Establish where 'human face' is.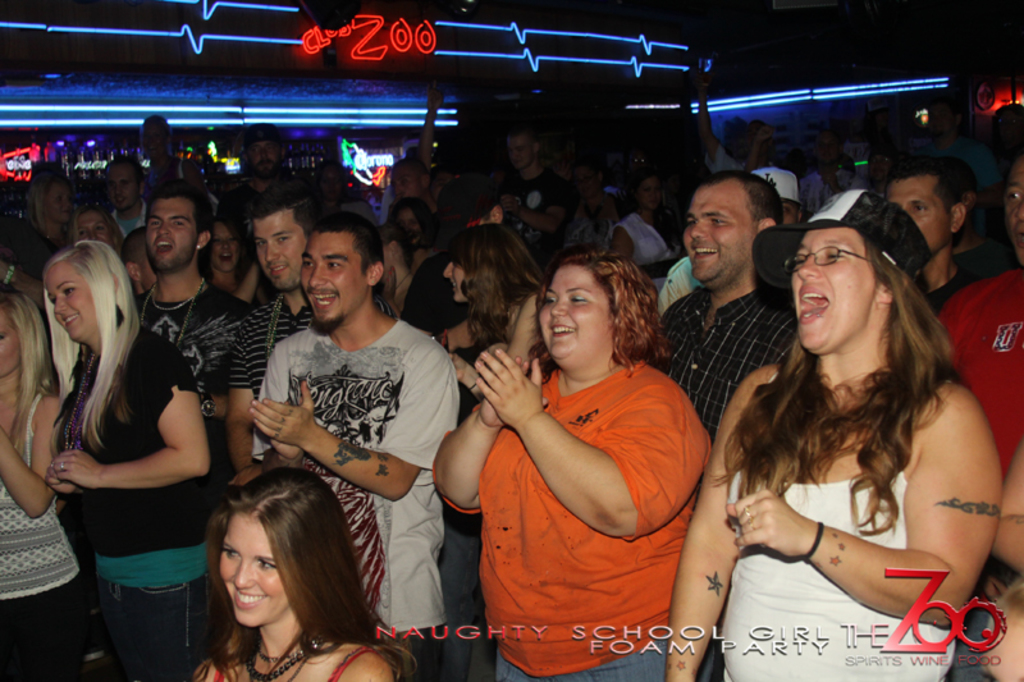
Established at (left=214, top=512, right=294, bottom=628).
